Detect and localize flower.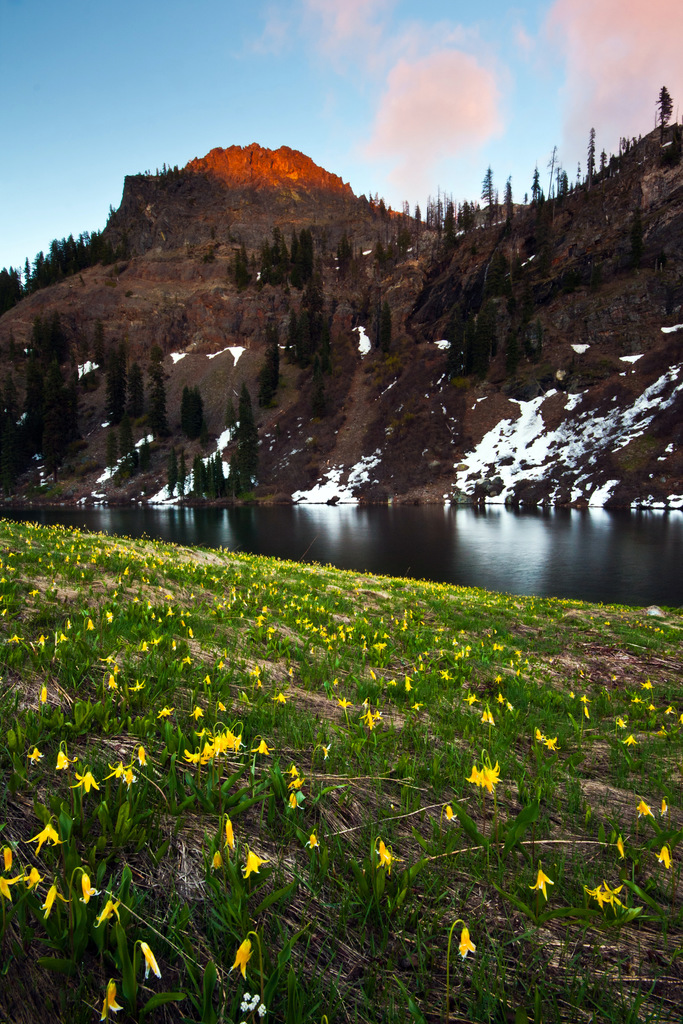
Localized at select_region(106, 616, 111, 624).
